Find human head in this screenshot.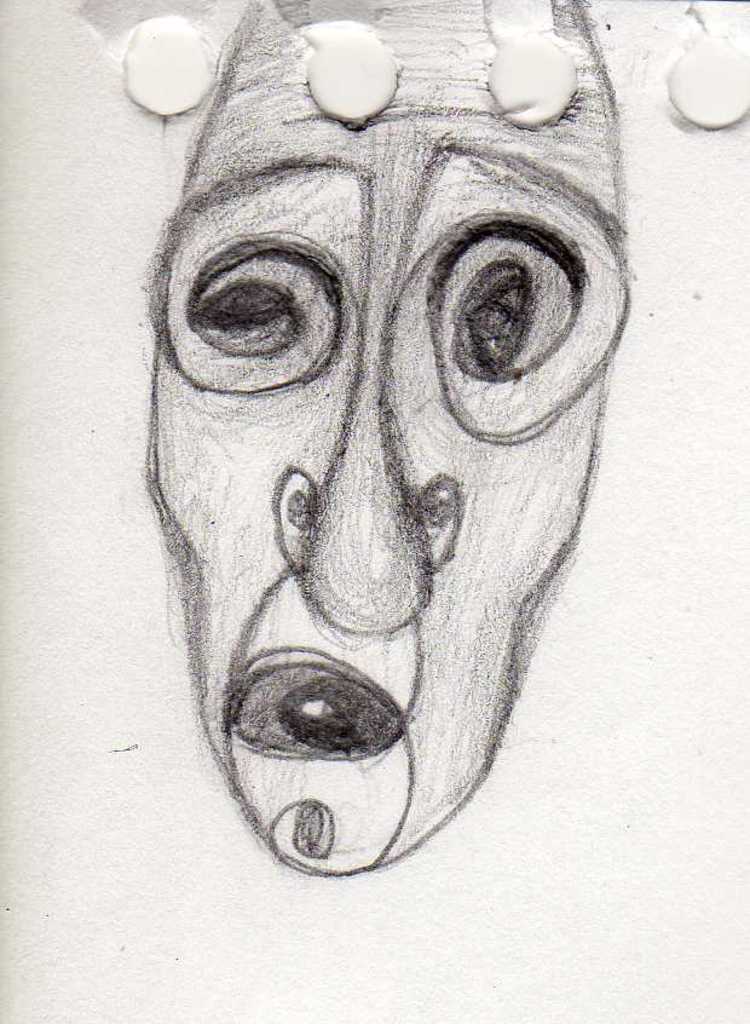
The bounding box for human head is {"x1": 146, "y1": 0, "x2": 627, "y2": 893}.
